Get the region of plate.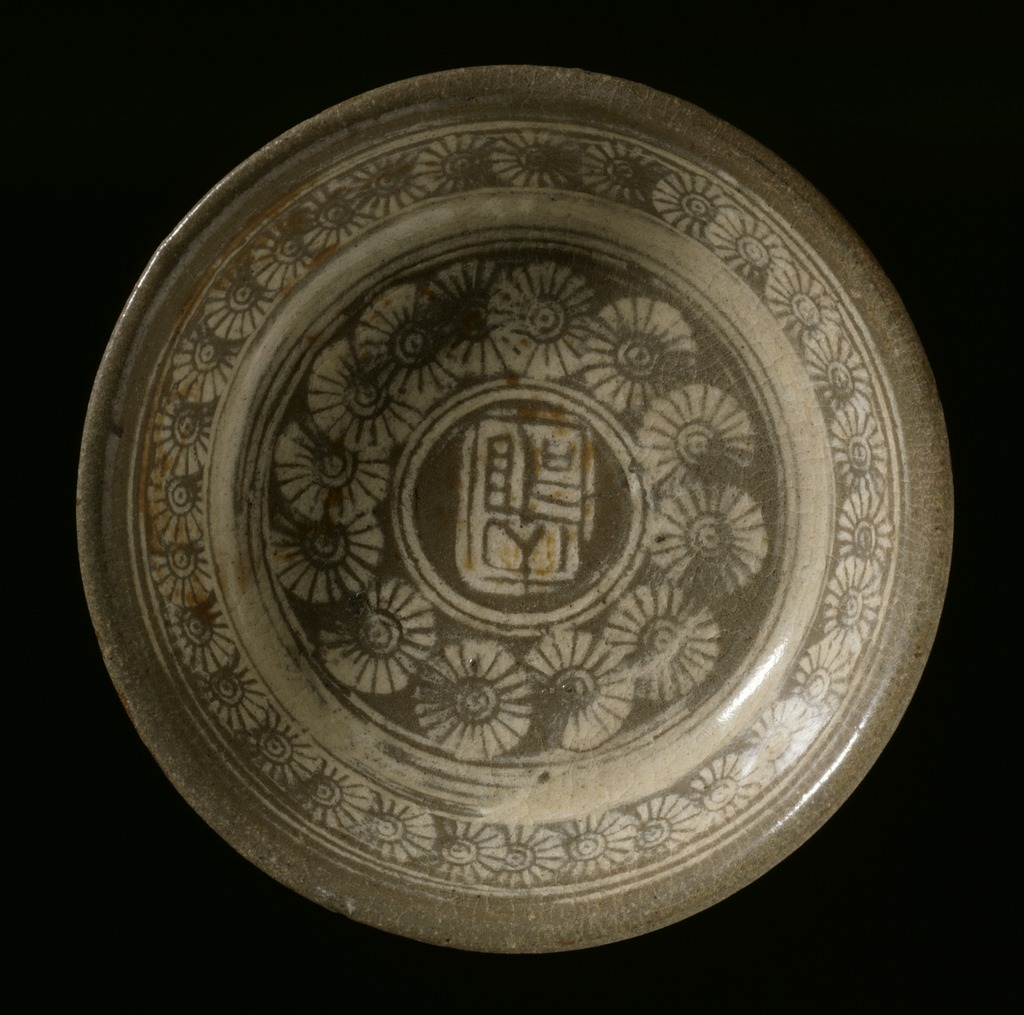
38:90:920:931.
